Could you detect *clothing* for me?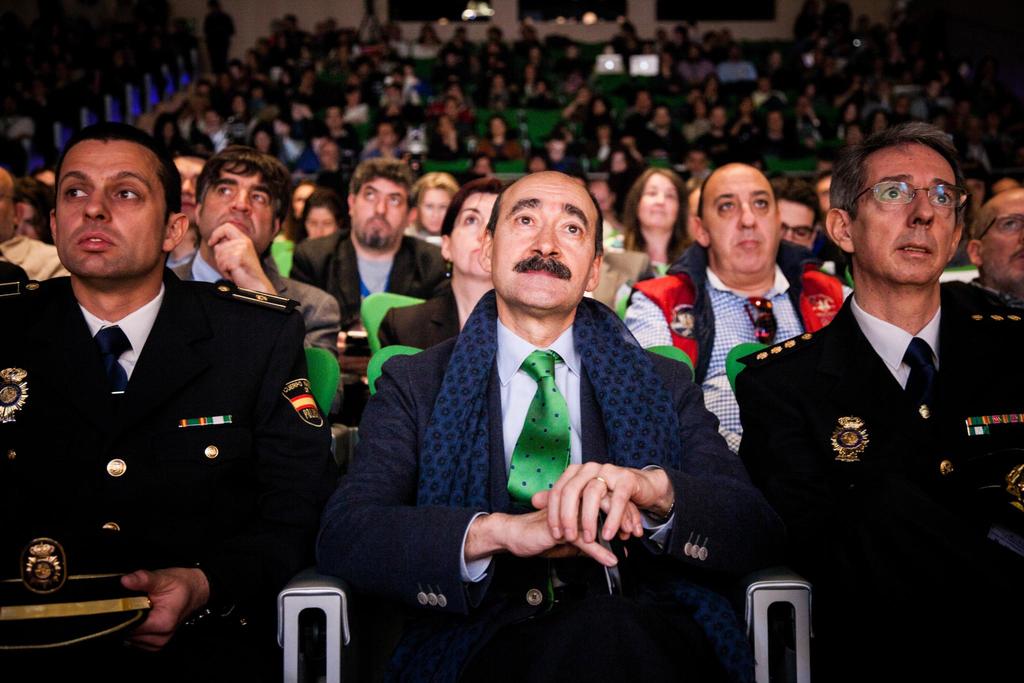
Detection result: [314, 283, 770, 682].
